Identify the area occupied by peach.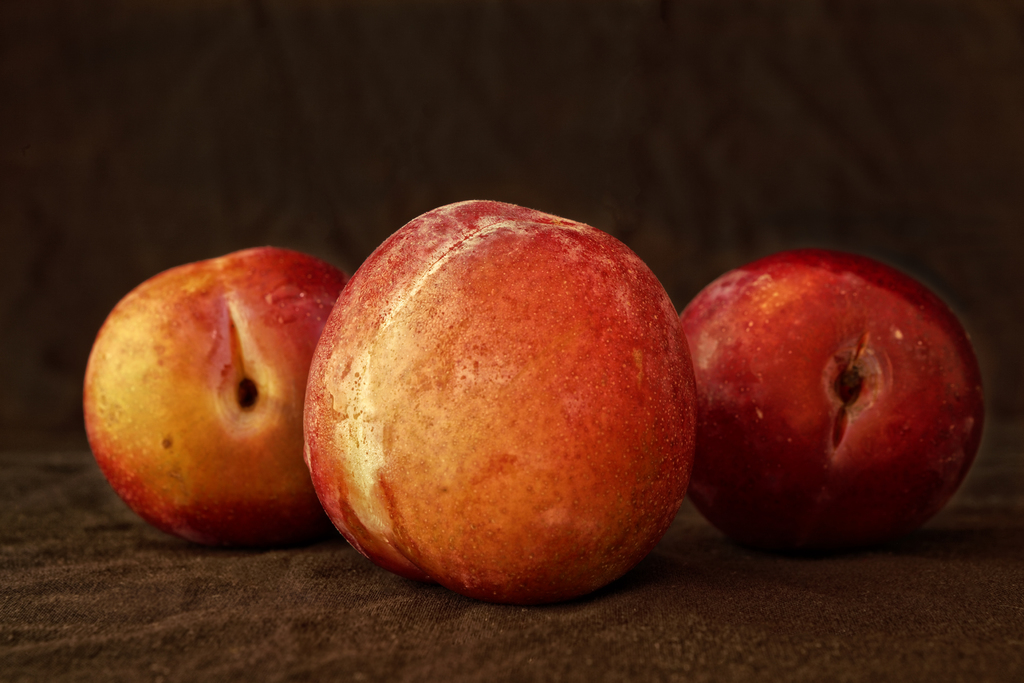
Area: x1=680 y1=243 x2=989 y2=556.
